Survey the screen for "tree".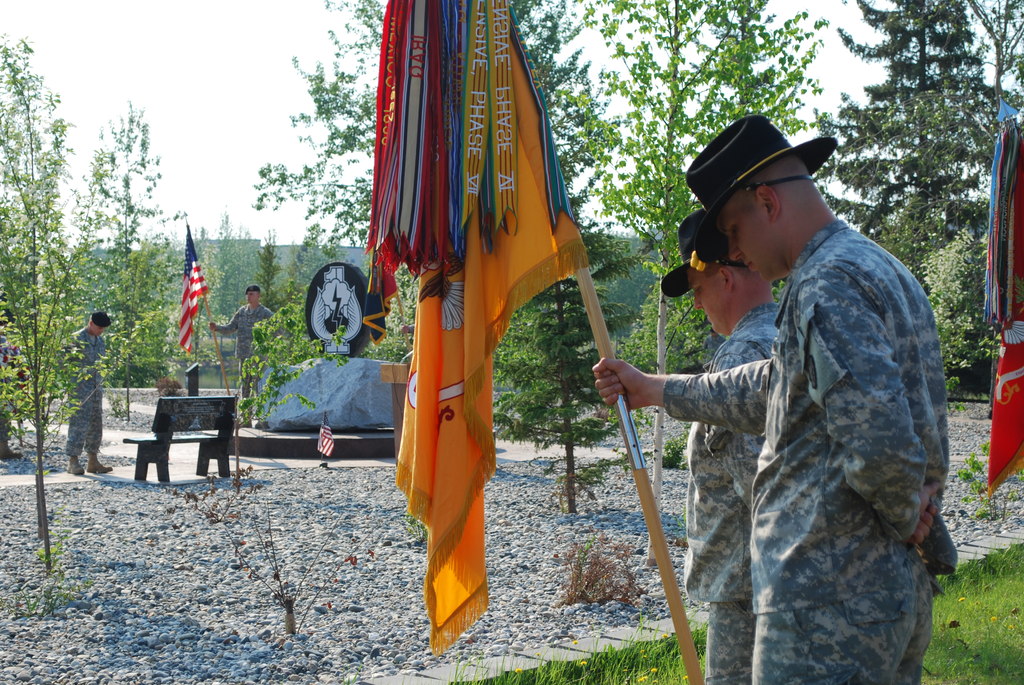
Survey found: 561:0:831:484.
